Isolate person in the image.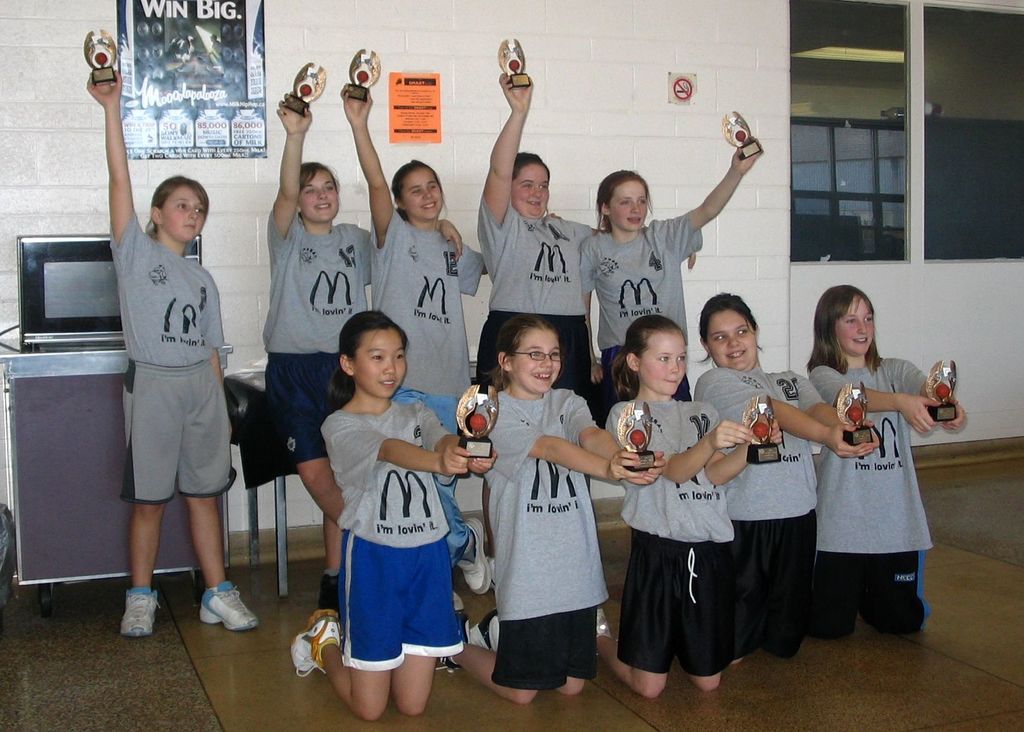
Isolated region: box=[470, 31, 698, 594].
